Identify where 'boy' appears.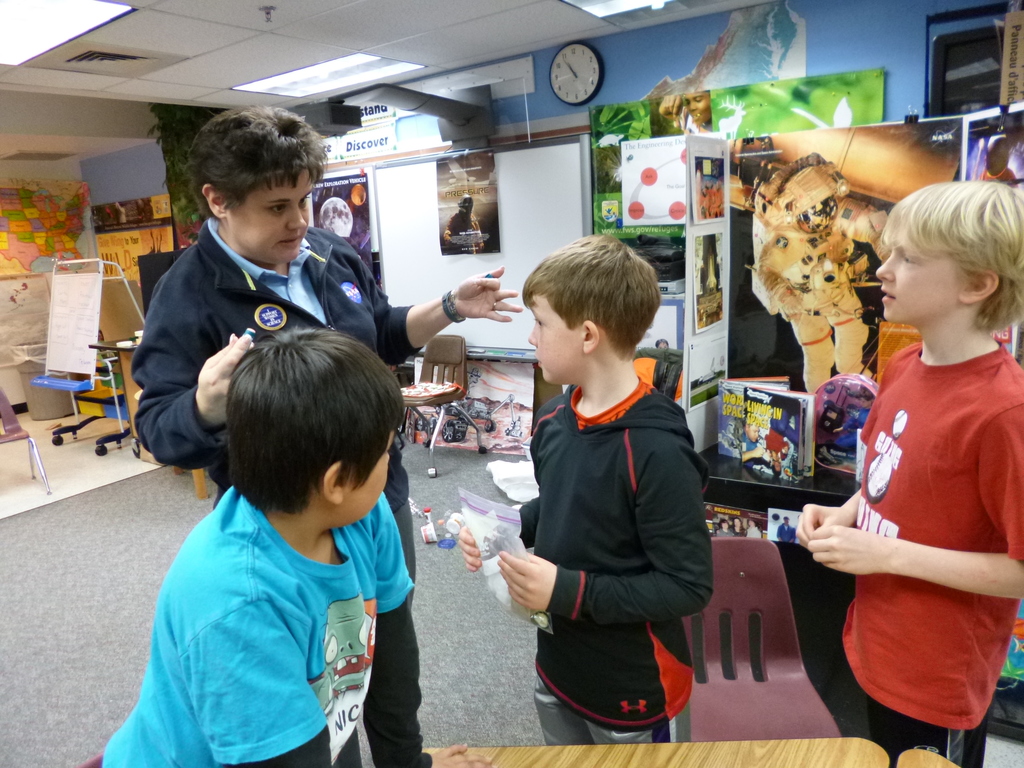
Appears at (x1=76, y1=323, x2=495, y2=767).
